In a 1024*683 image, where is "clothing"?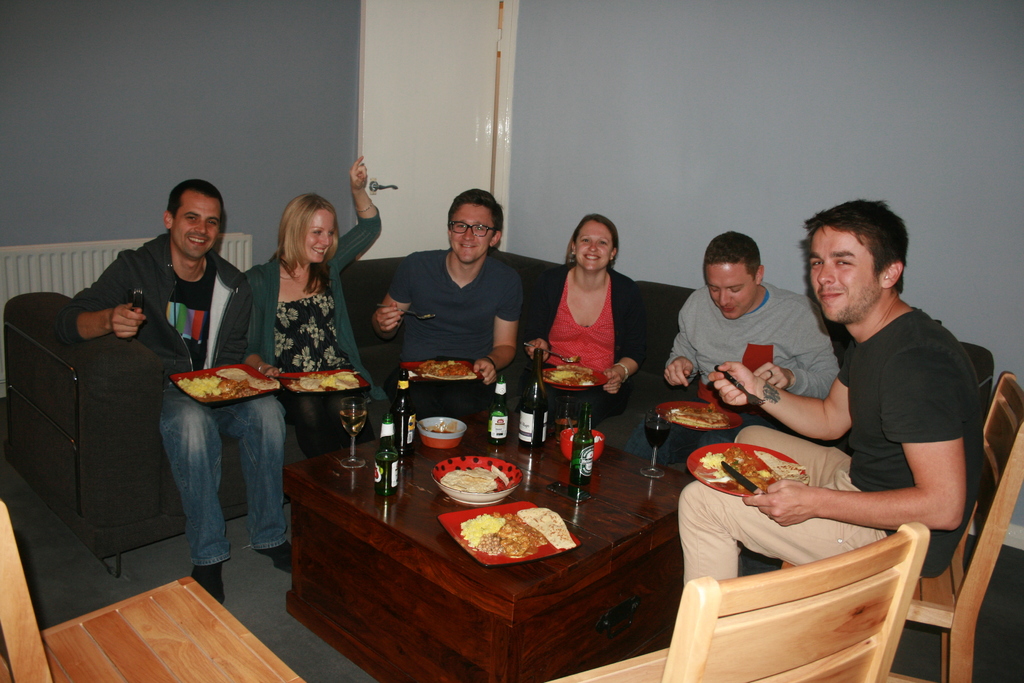
rect(684, 427, 894, 595).
